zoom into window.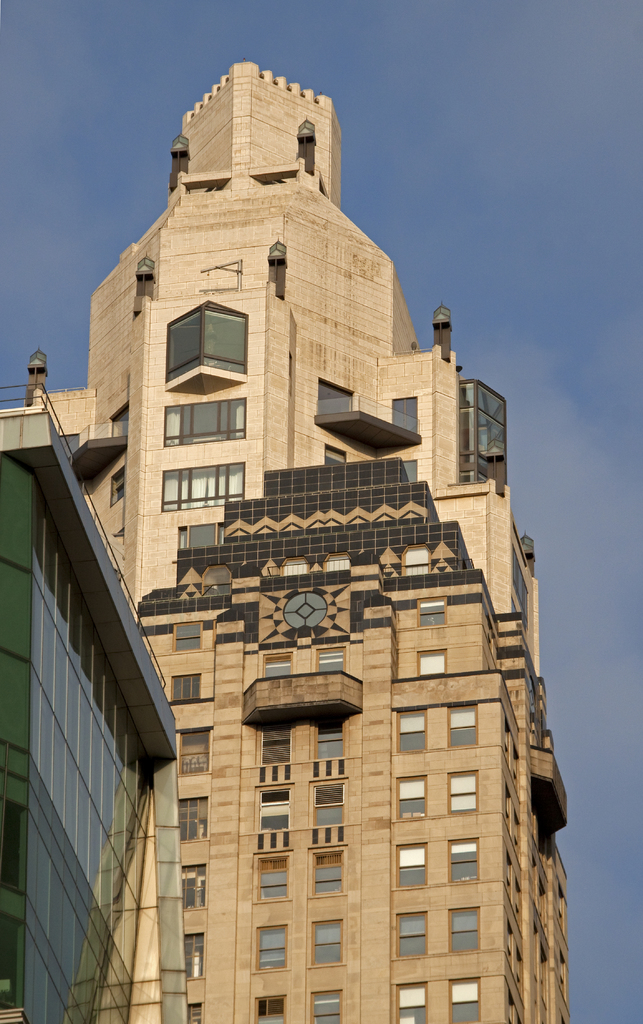
Zoom target: BBox(183, 795, 207, 840).
